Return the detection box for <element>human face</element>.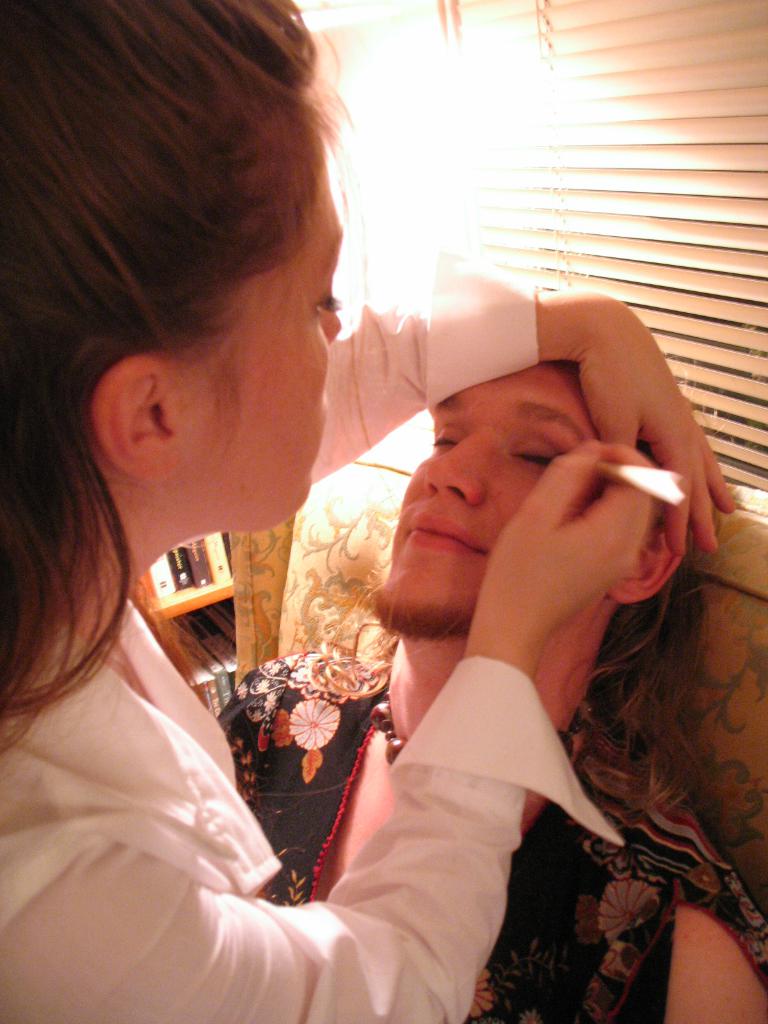
(170, 140, 345, 525).
